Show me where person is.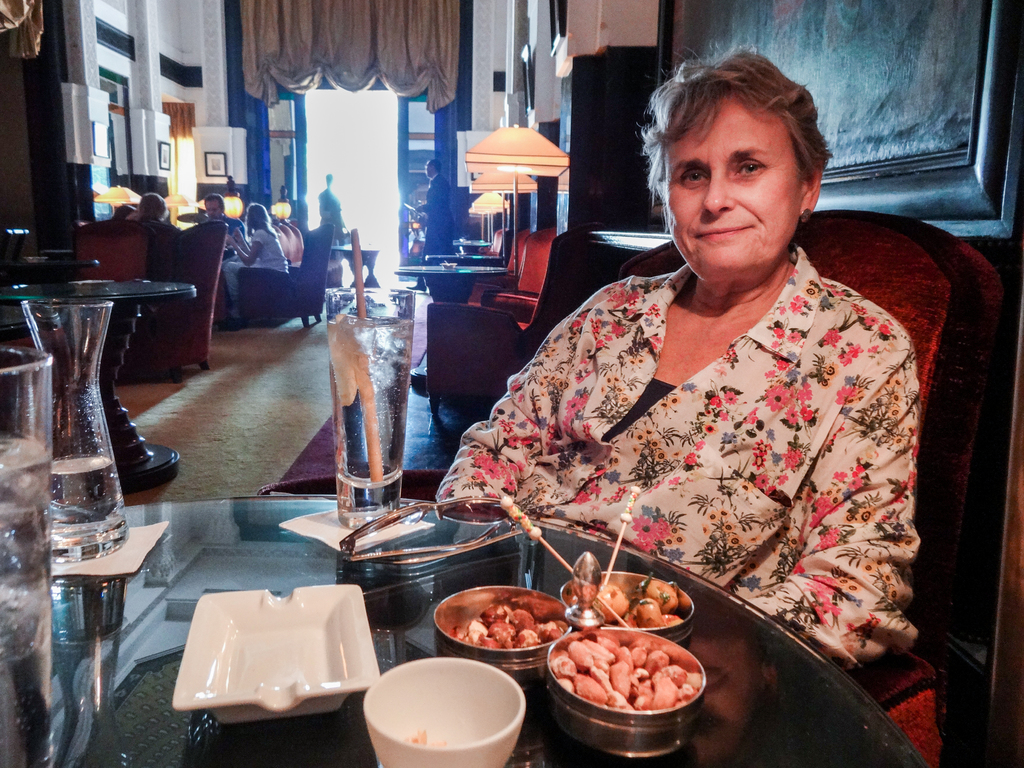
person is at [122, 190, 170, 225].
